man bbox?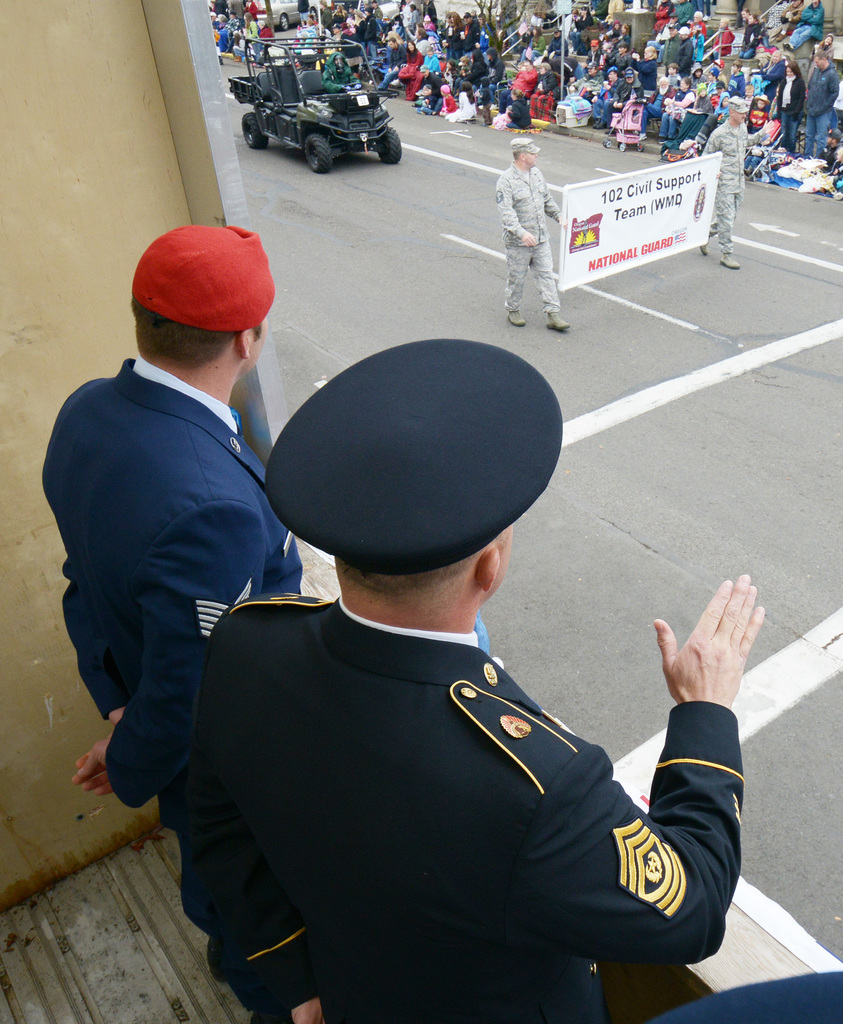
{"left": 808, "top": 52, "right": 836, "bottom": 156}
